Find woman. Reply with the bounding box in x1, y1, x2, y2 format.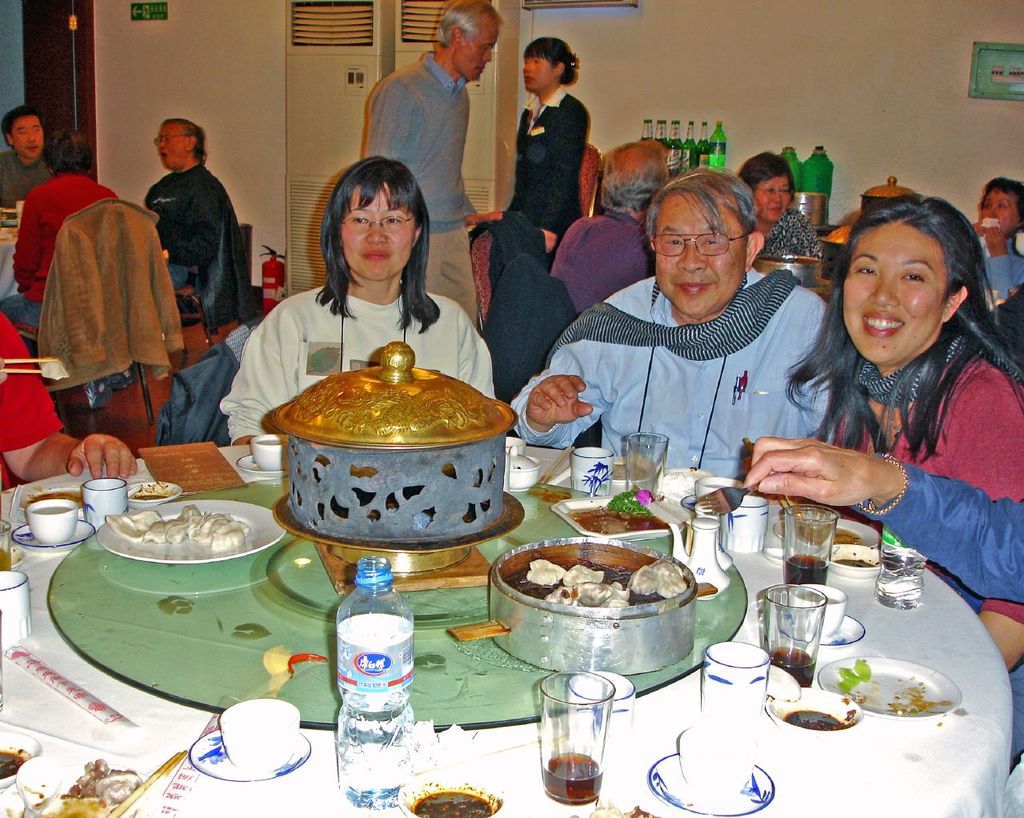
730, 146, 820, 267.
